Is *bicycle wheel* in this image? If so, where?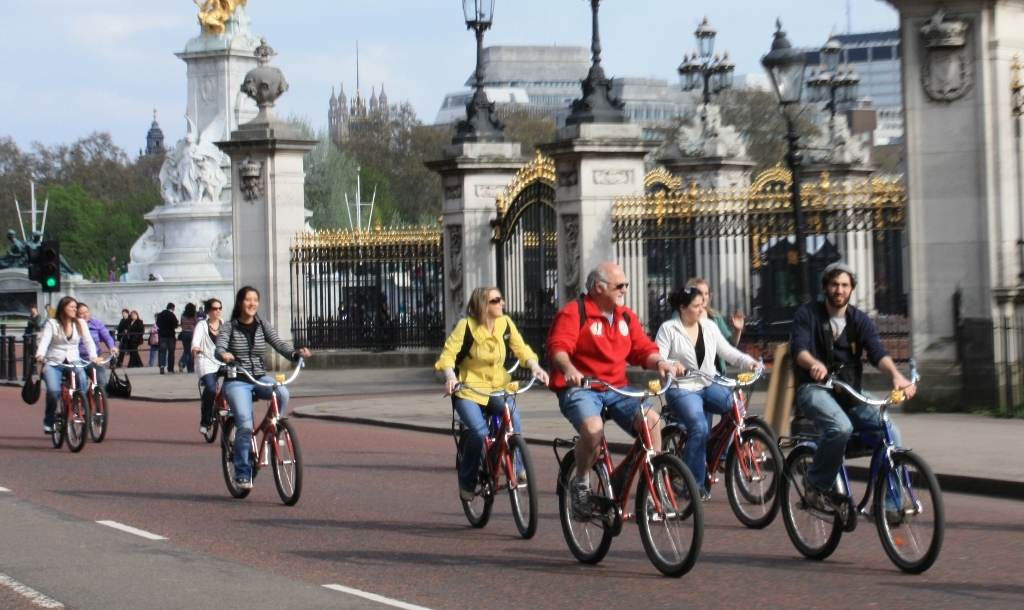
Yes, at crop(559, 450, 610, 571).
